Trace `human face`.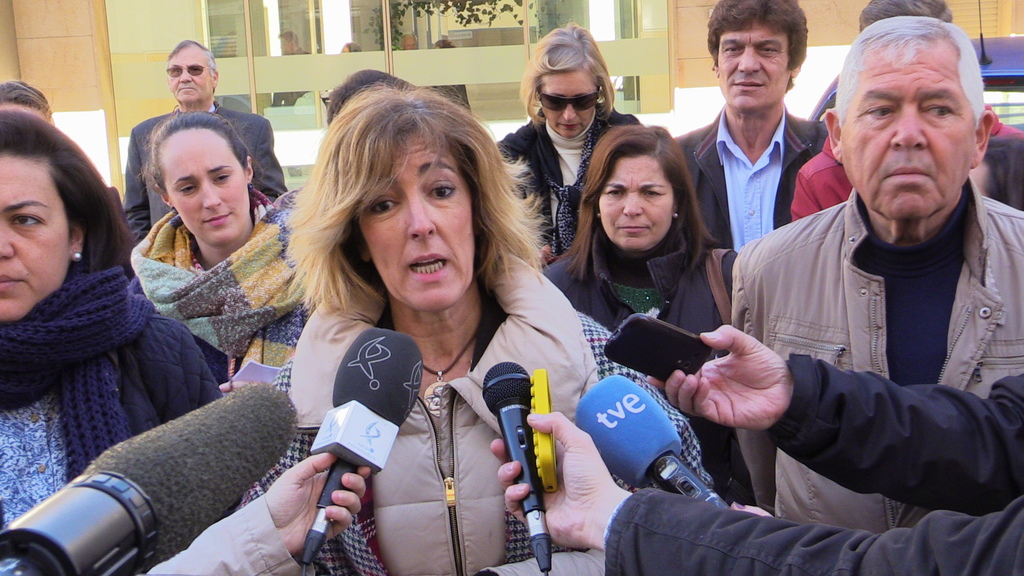
Traced to left=170, top=134, right=249, bottom=239.
